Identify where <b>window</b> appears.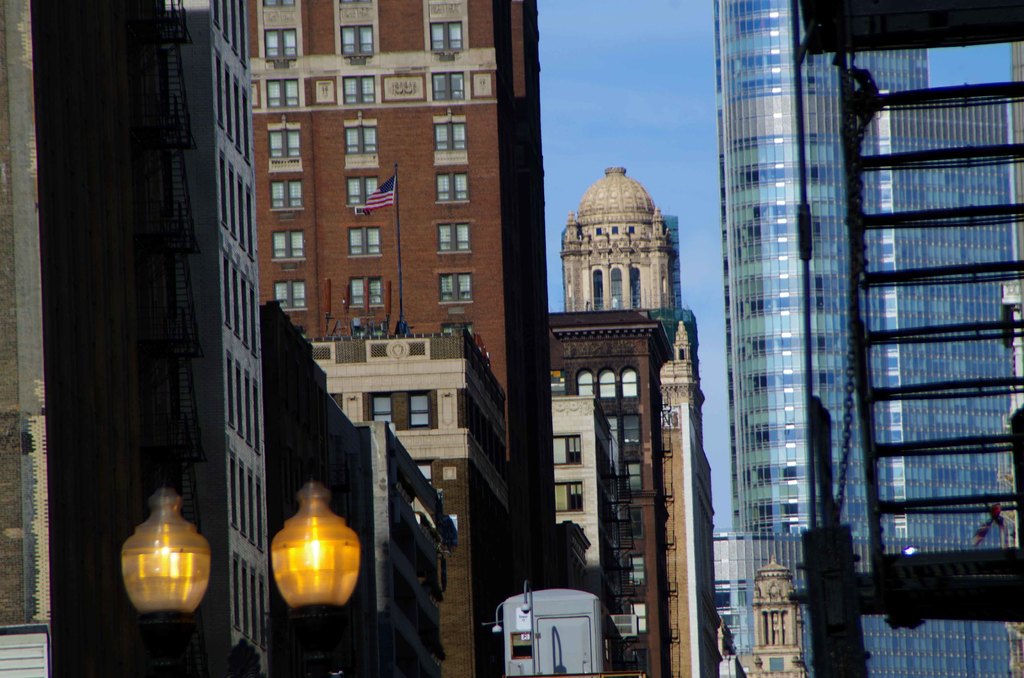
Appears at {"x1": 266, "y1": 28, "x2": 299, "y2": 66}.
